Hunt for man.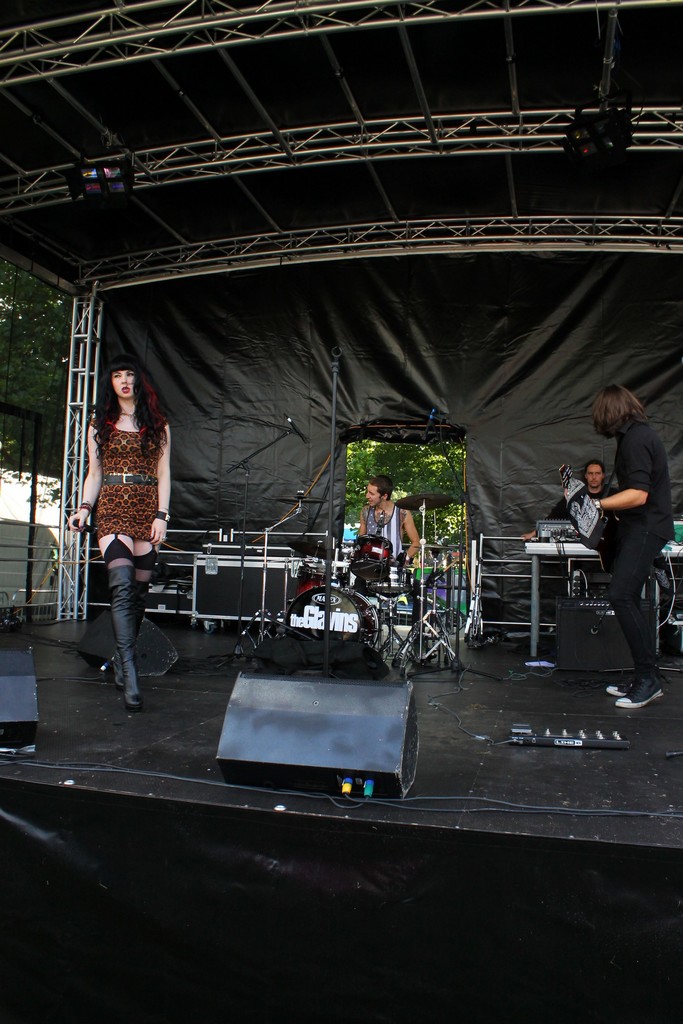
Hunted down at l=524, t=456, r=618, b=540.
